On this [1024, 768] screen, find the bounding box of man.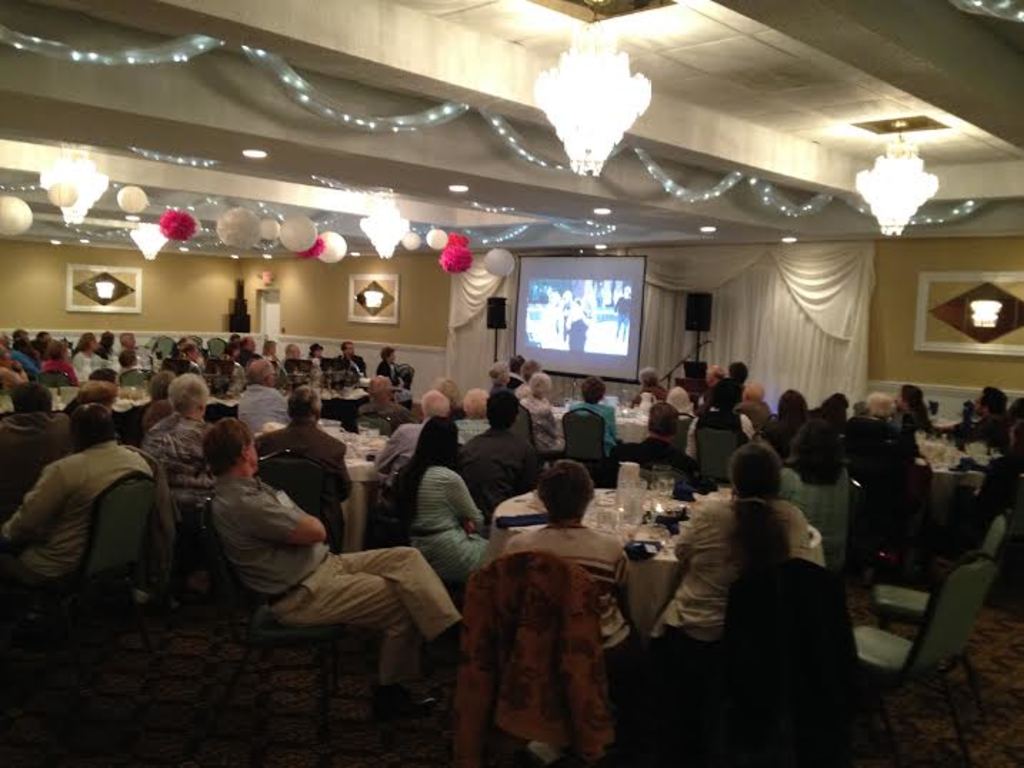
Bounding box: bbox=(844, 390, 897, 481).
